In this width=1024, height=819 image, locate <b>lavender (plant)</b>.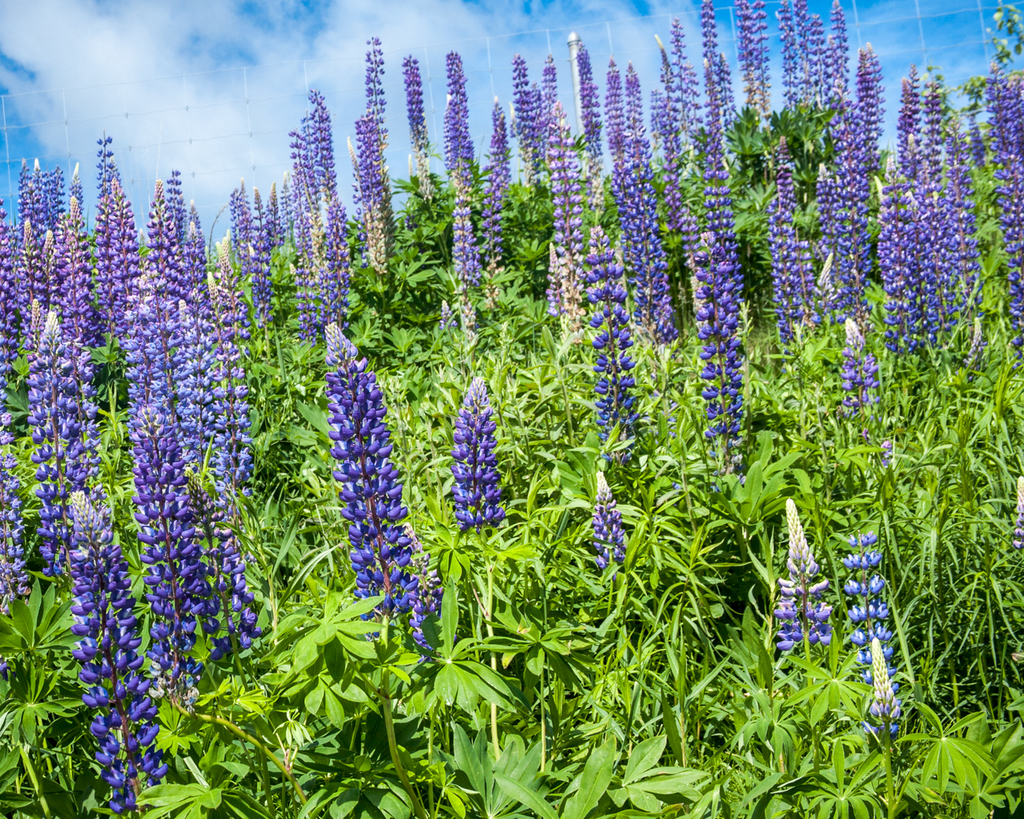
Bounding box: <box>980,73,1023,321</box>.
